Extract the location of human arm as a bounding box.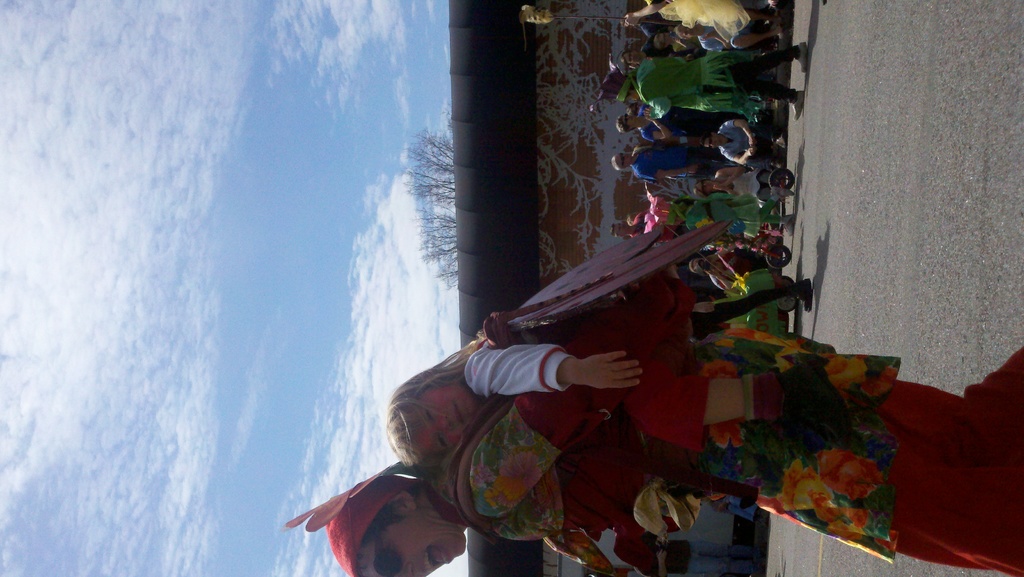
637:162:703:186.
